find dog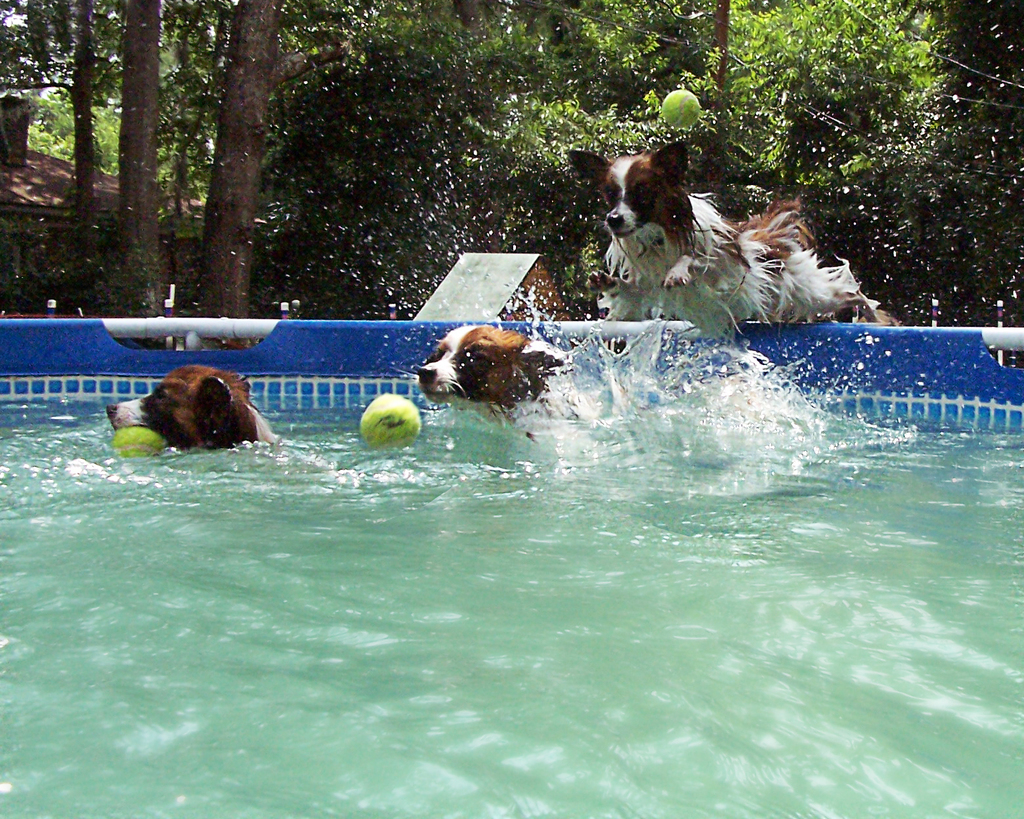
box=[396, 324, 565, 447]
